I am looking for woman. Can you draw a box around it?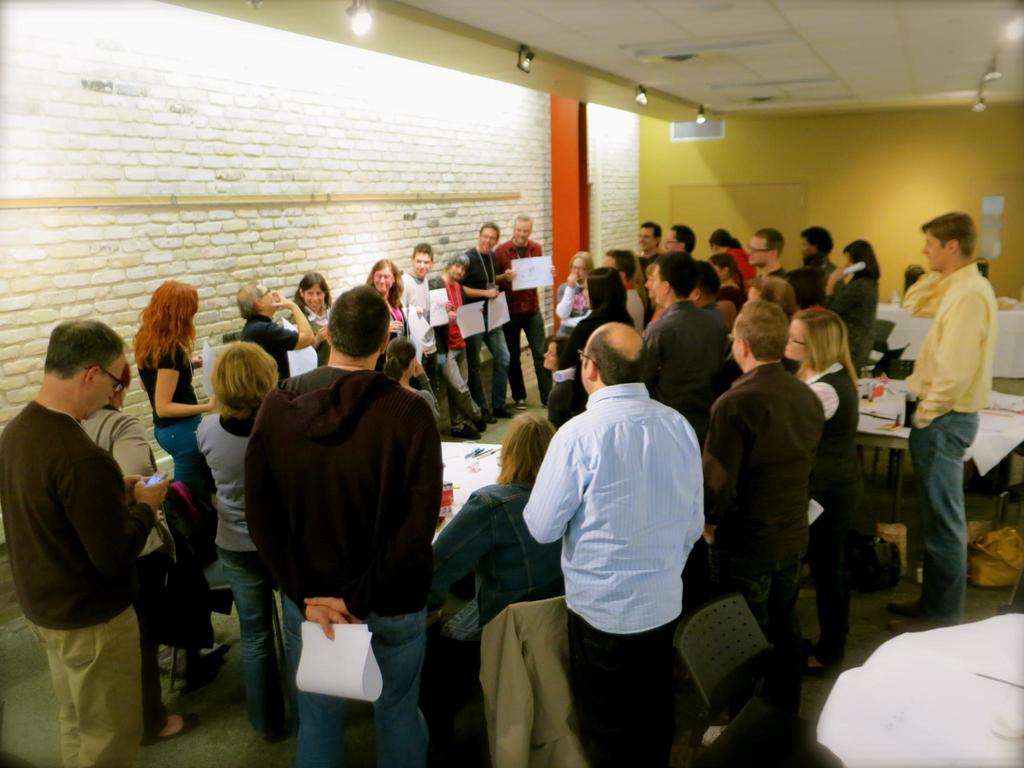
Sure, the bounding box is {"left": 825, "top": 237, "right": 875, "bottom": 379}.
